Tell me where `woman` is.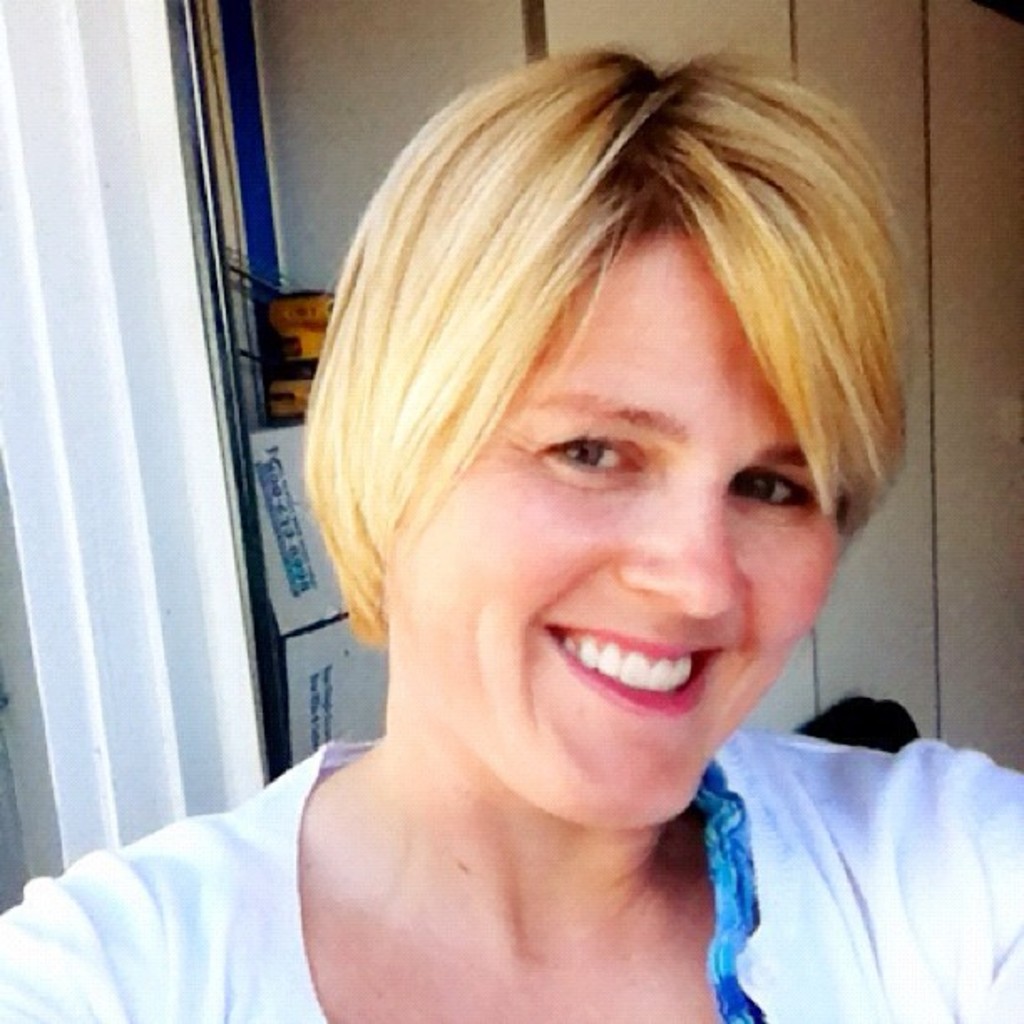
`woman` is at [0, 44, 1019, 1021].
